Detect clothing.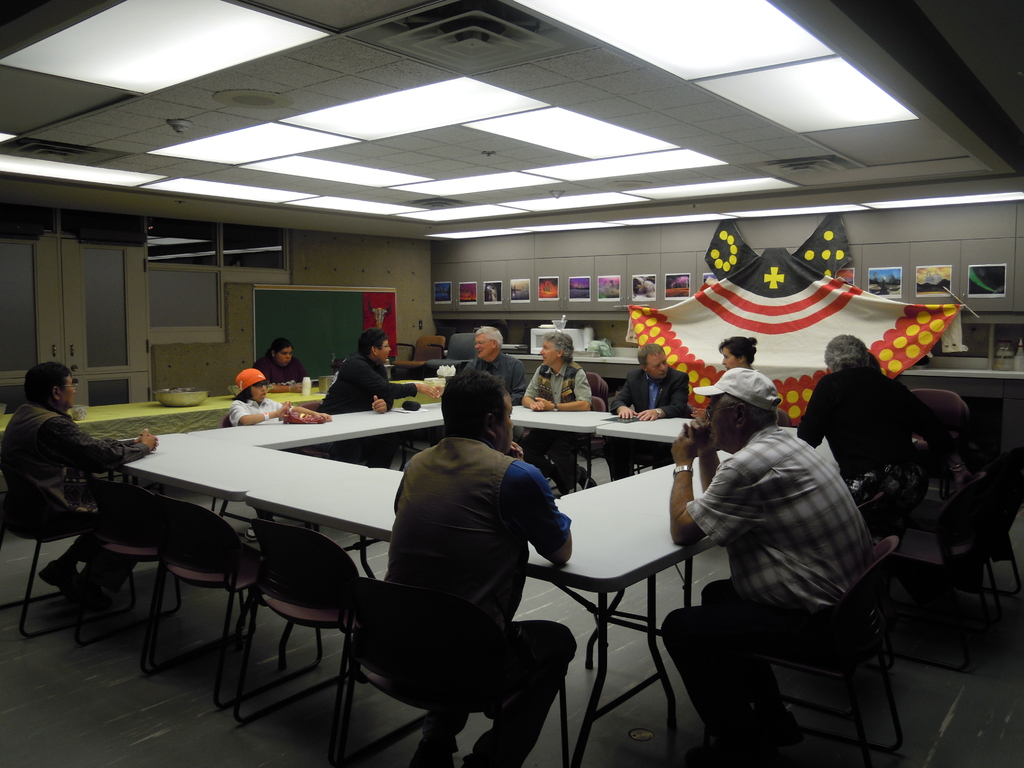
Detected at bbox(792, 360, 940, 492).
